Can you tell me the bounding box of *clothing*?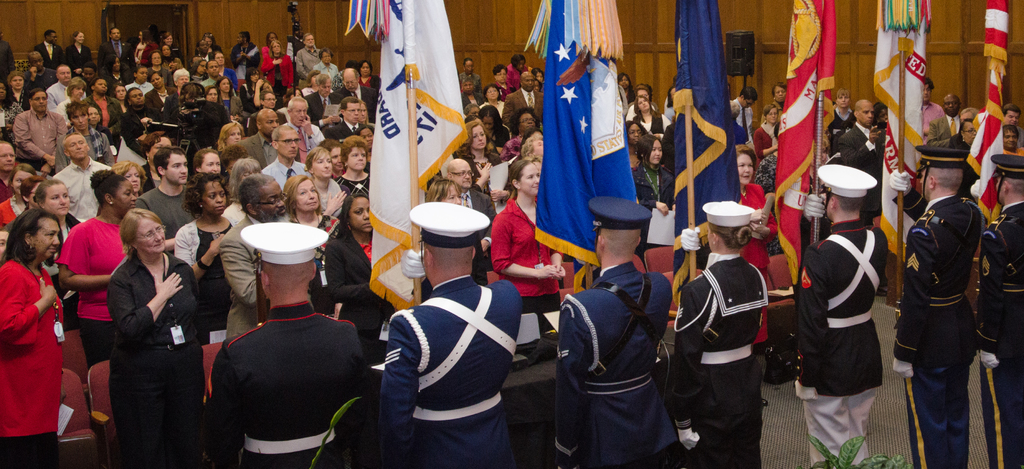
region(266, 145, 304, 181).
